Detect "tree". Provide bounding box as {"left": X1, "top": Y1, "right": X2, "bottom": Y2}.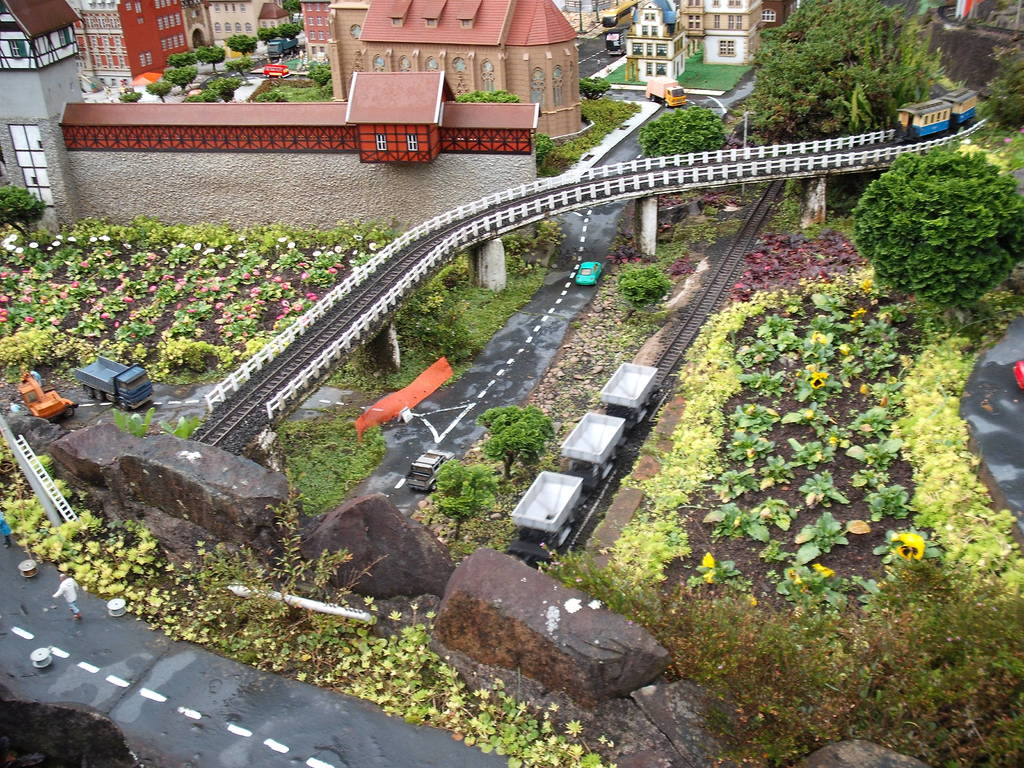
{"left": 639, "top": 106, "right": 732, "bottom": 166}.
